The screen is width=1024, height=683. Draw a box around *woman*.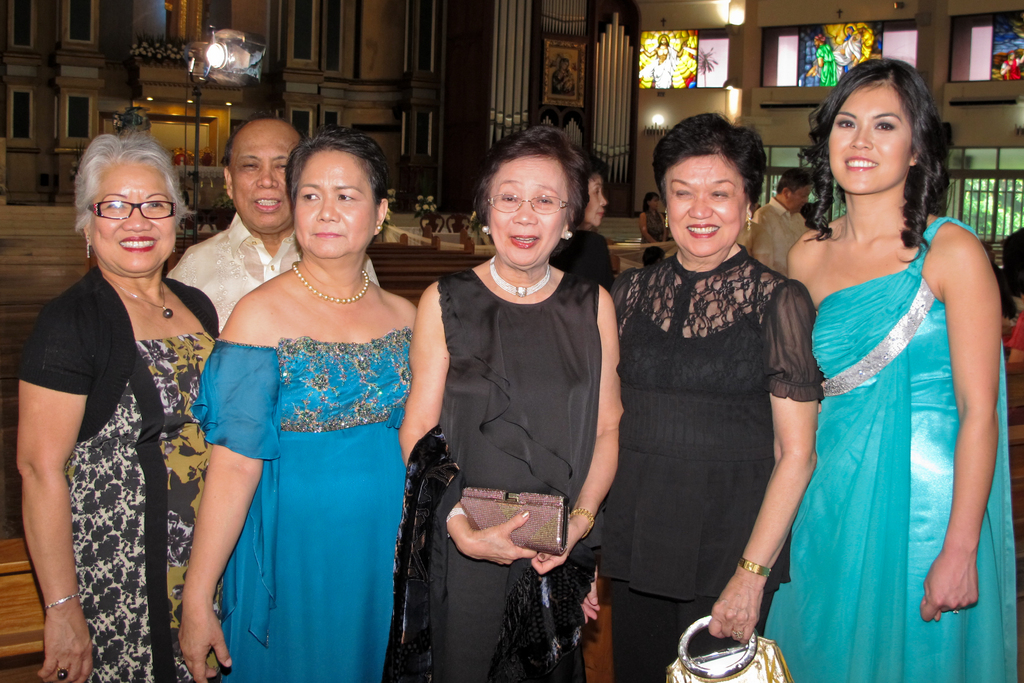
pyautogui.locateOnScreen(637, 189, 668, 247).
